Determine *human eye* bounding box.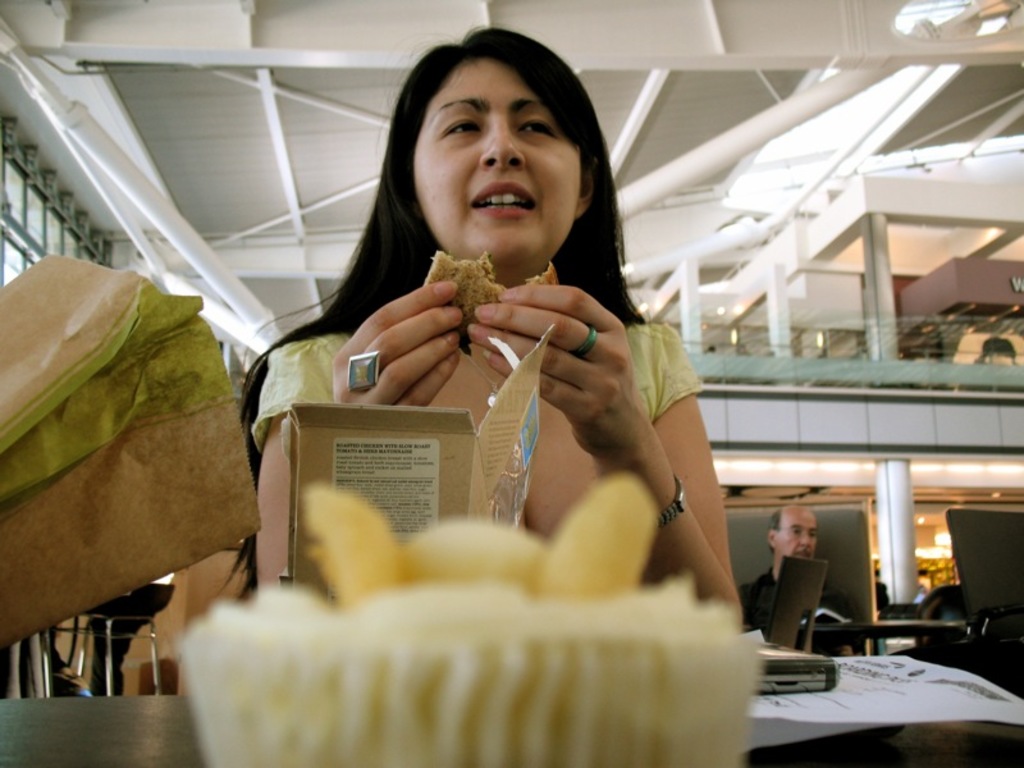
Determined: <bbox>440, 113, 485, 140</bbox>.
